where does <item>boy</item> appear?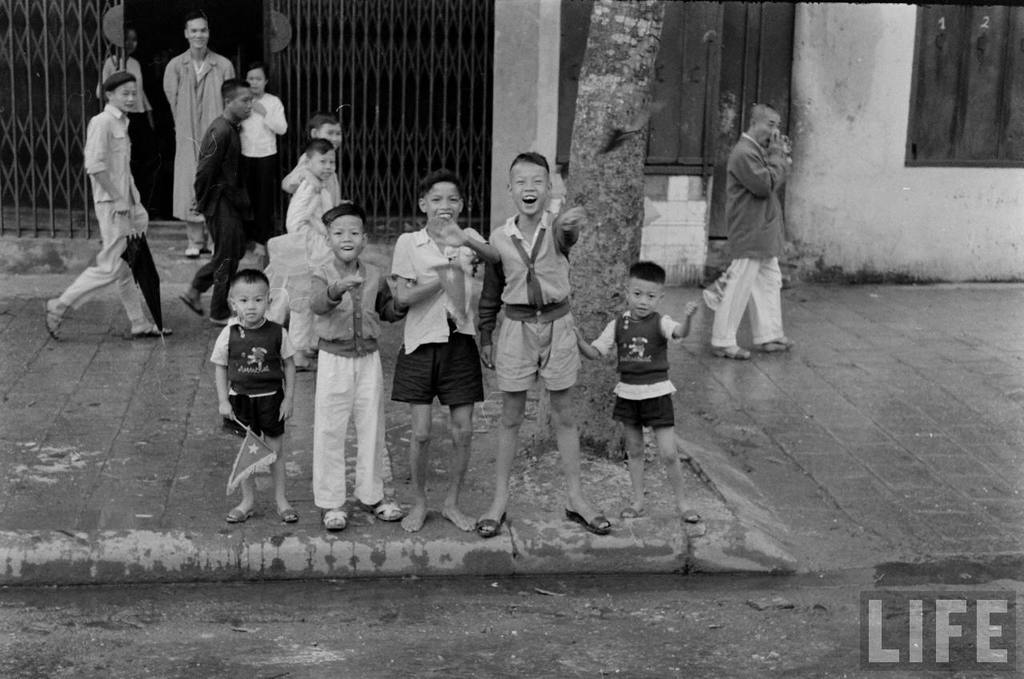
Appears at pyautogui.locateOnScreen(285, 139, 339, 366).
